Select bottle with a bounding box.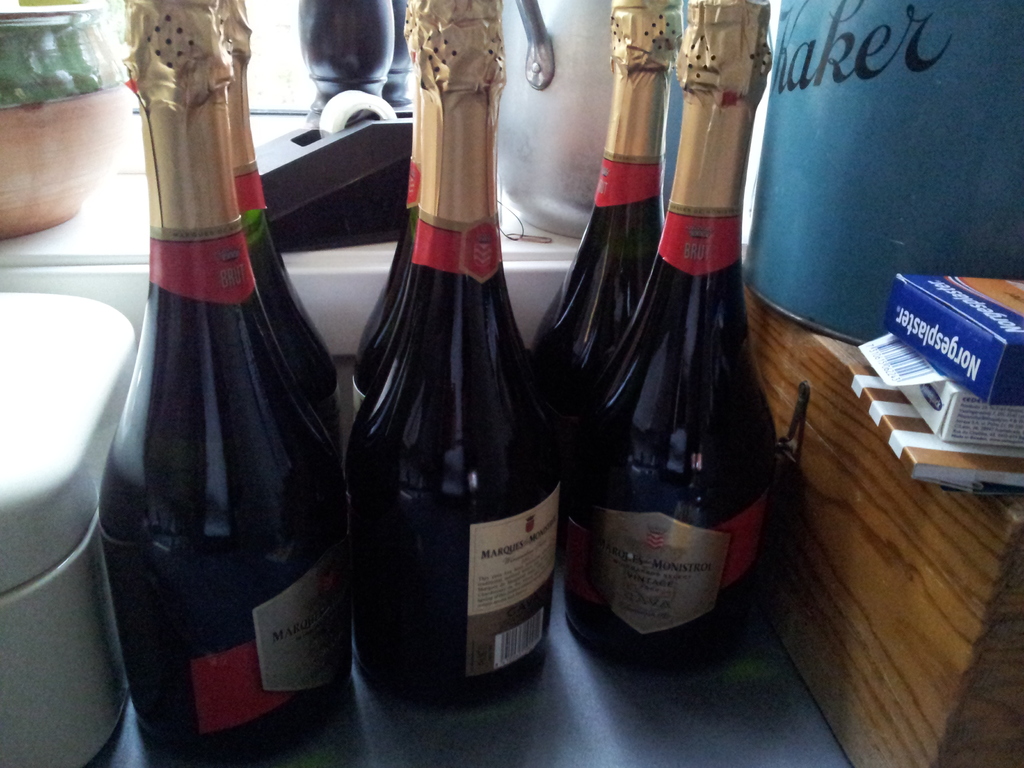
select_region(532, 0, 682, 561).
